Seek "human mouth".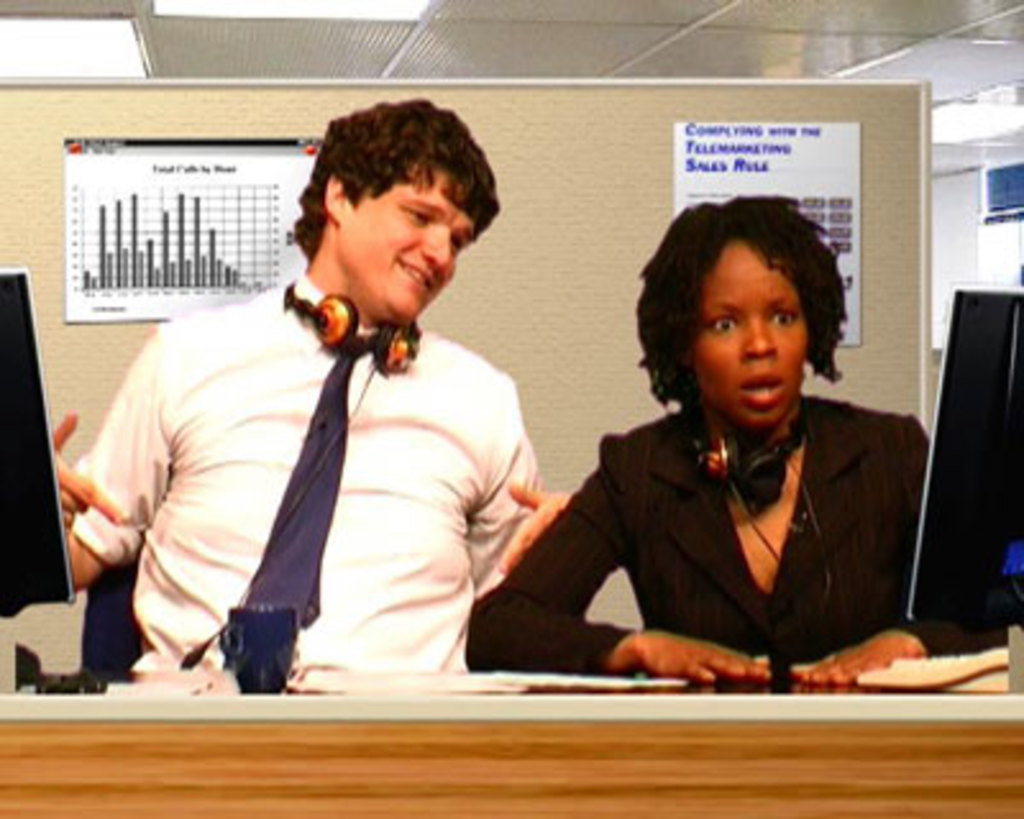
BBox(735, 366, 788, 407).
